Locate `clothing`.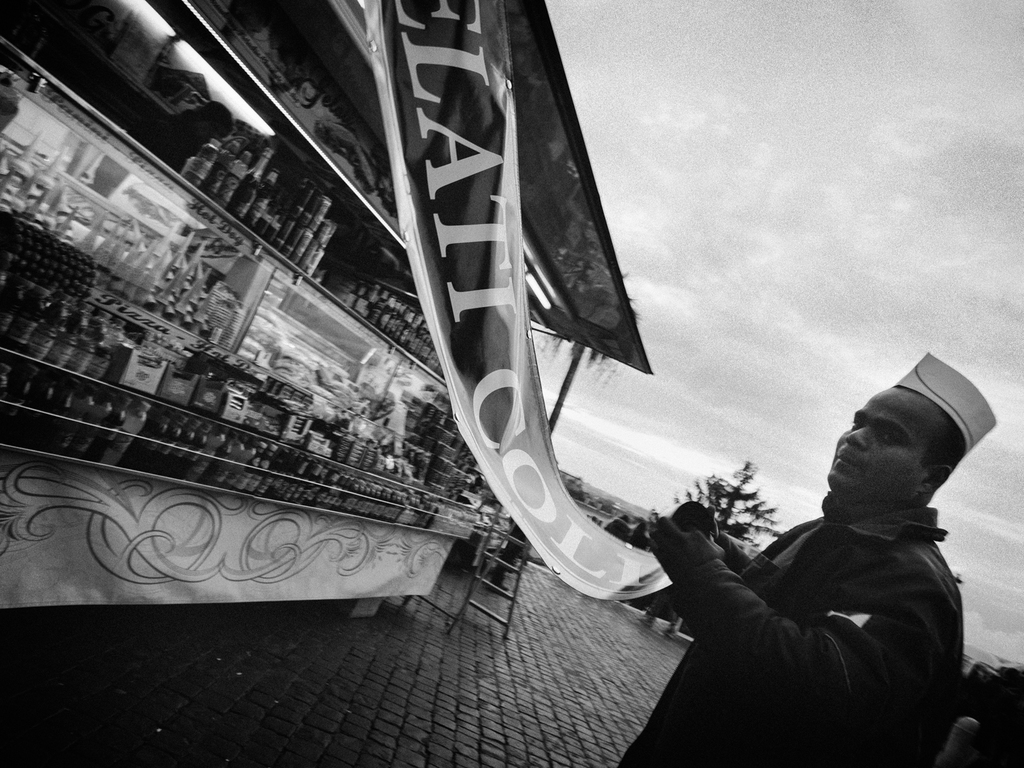
Bounding box: (614, 503, 966, 767).
